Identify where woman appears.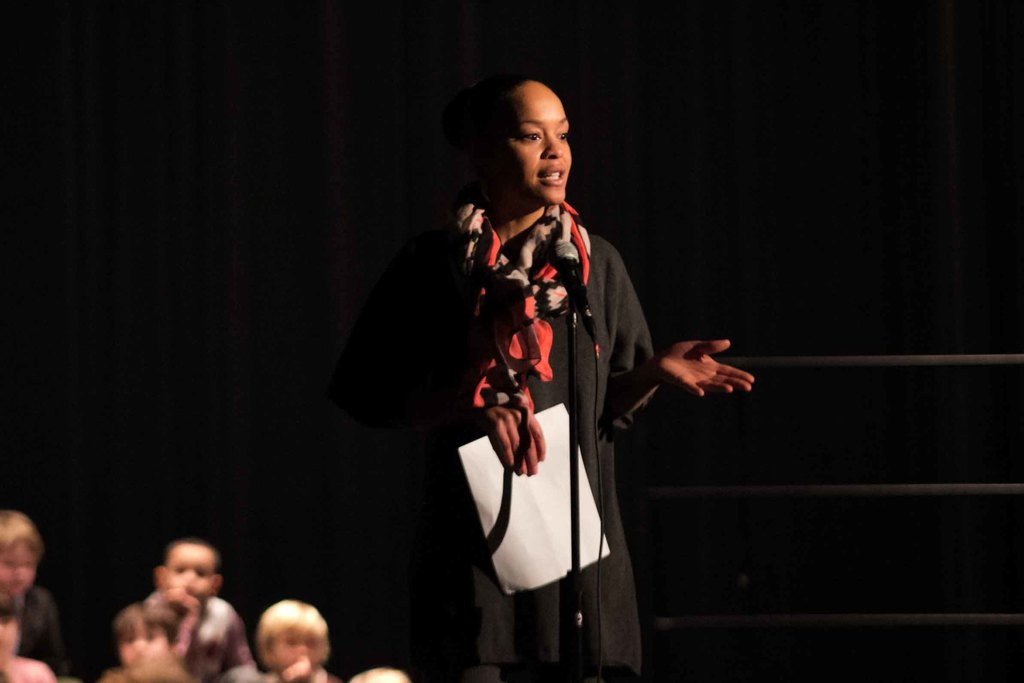
Appears at 107,588,225,682.
